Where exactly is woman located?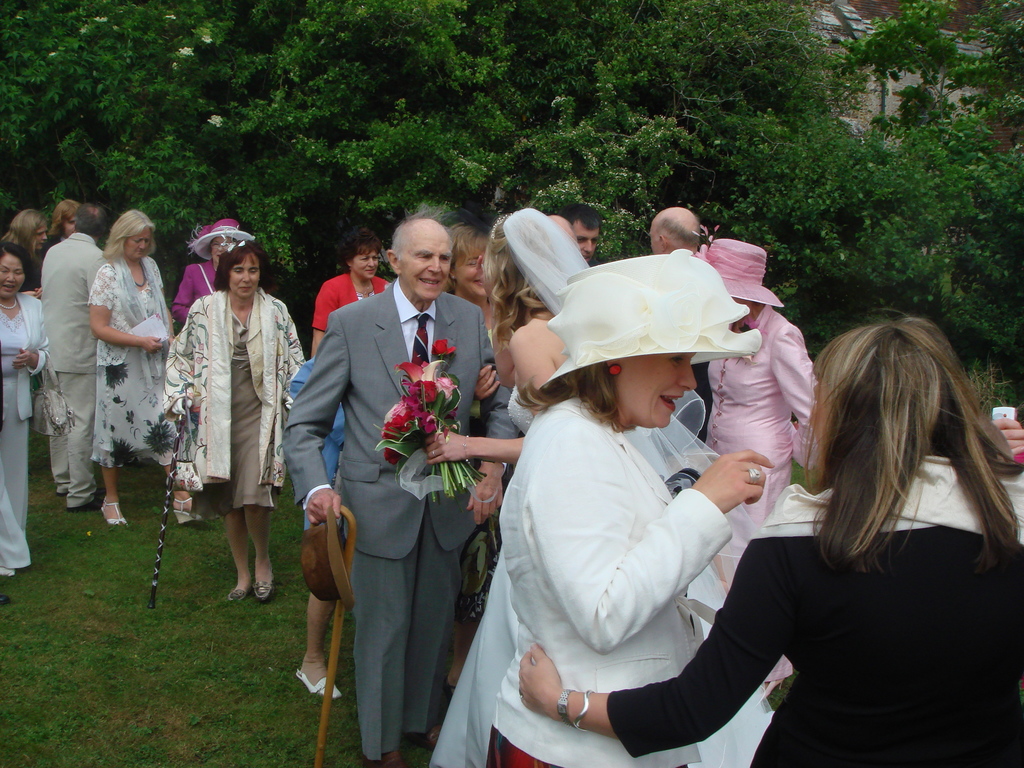
Its bounding box is x1=484, y1=256, x2=784, y2=767.
